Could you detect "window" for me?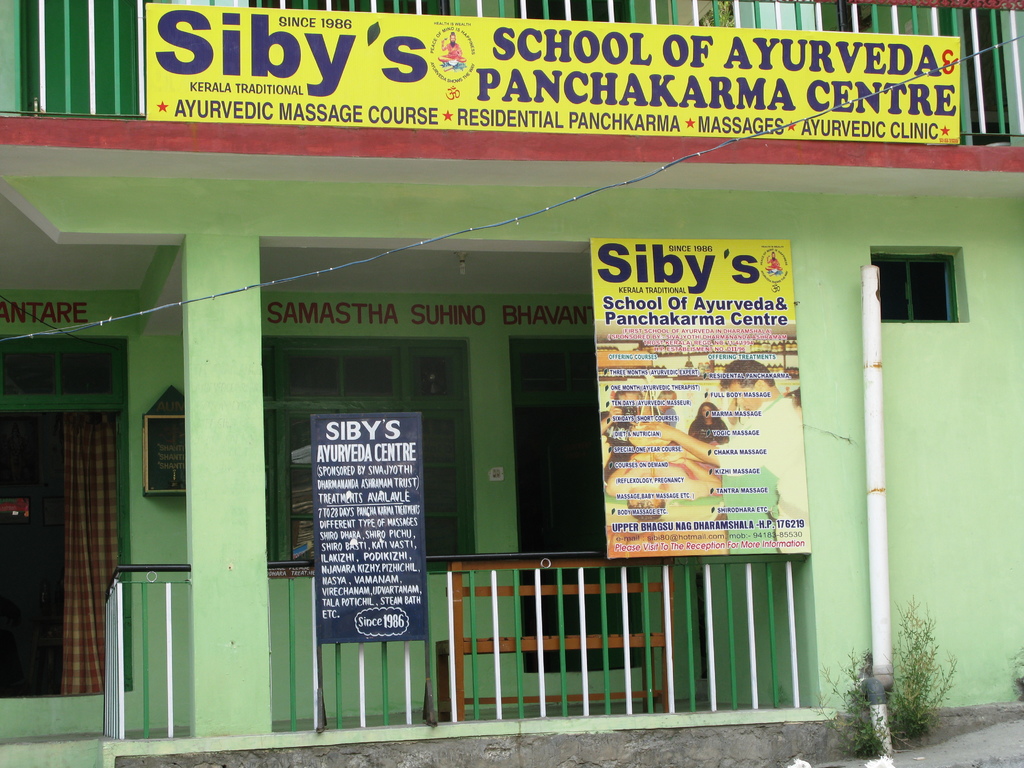
Detection result: [left=266, top=334, right=477, bottom=582].
